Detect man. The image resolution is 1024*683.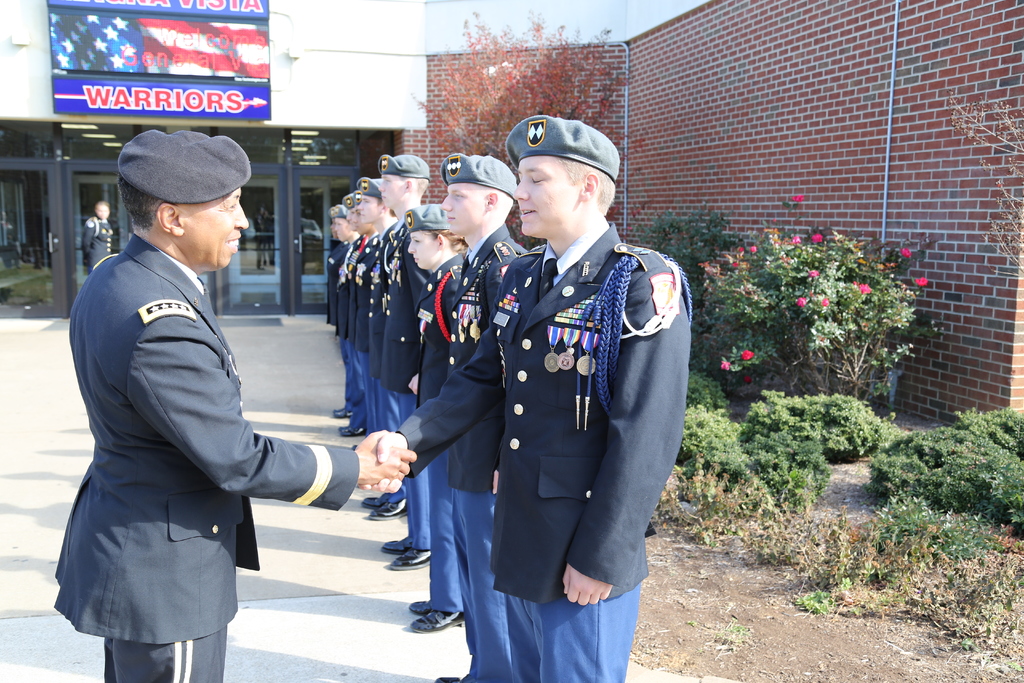
l=378, t=151, r=429, b=570.
